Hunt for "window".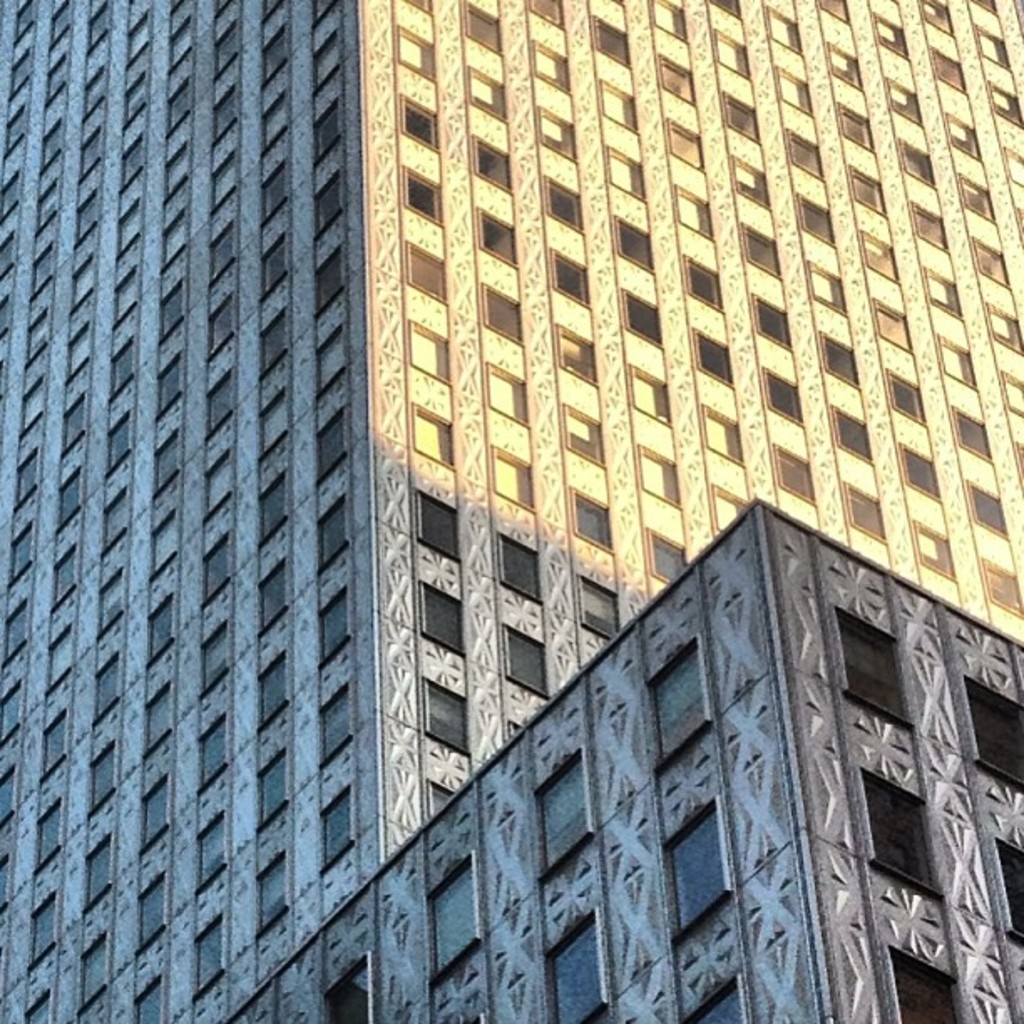
Hunted down at (left=261, top=388, right=289, bottom=457).
